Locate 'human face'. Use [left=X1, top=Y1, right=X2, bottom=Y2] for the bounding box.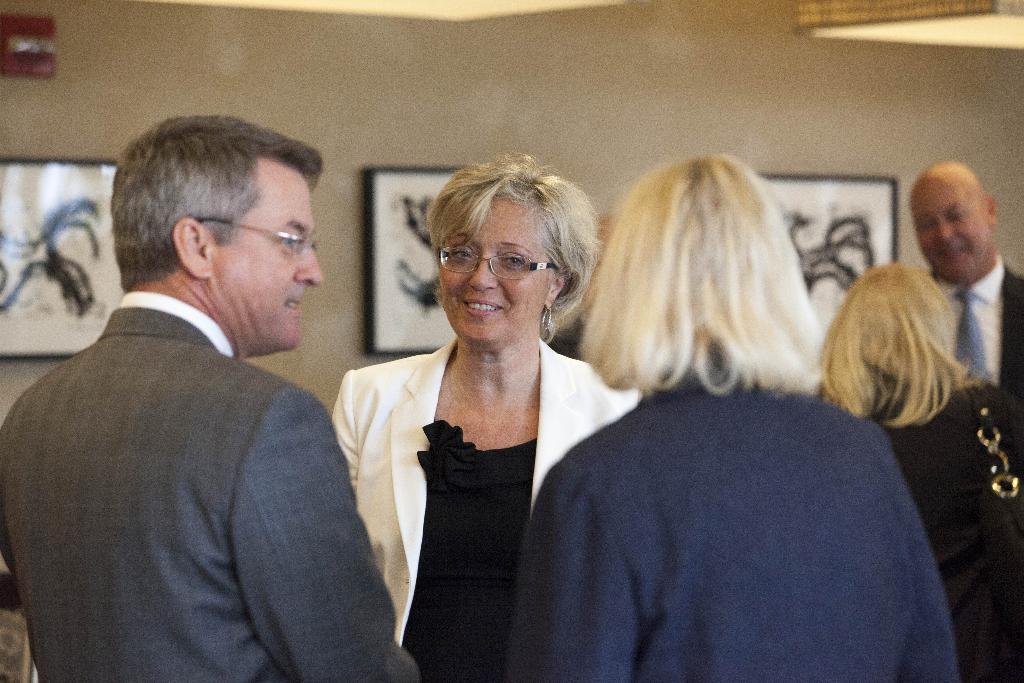
[left=442, top=195, right=547, bottom=349].
